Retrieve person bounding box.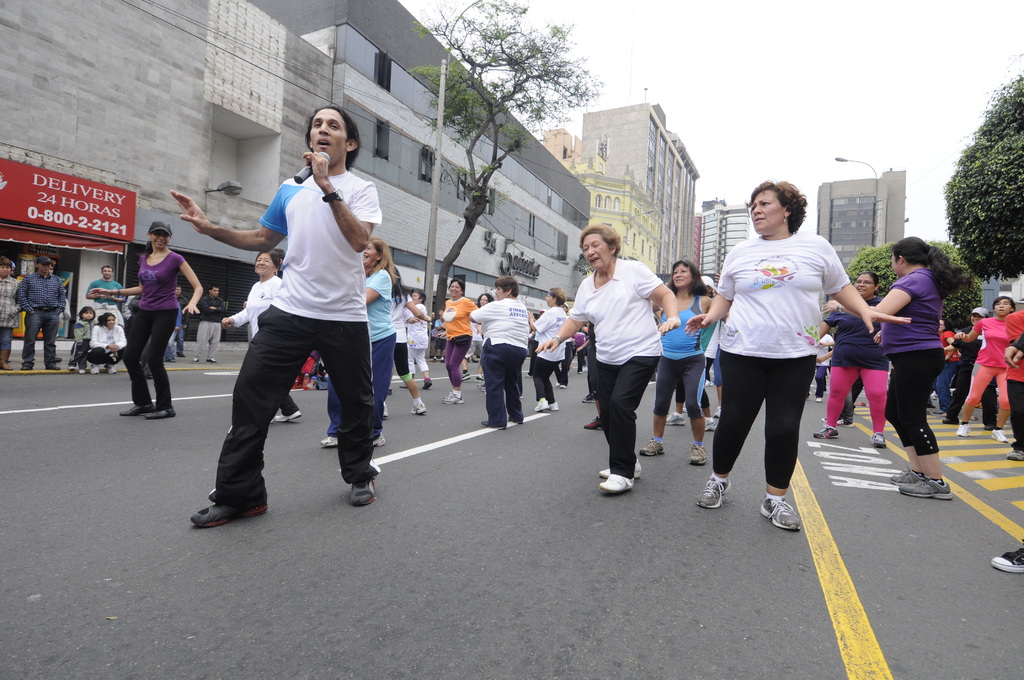
Bounding box: detection(432, 268, 477, 406).
